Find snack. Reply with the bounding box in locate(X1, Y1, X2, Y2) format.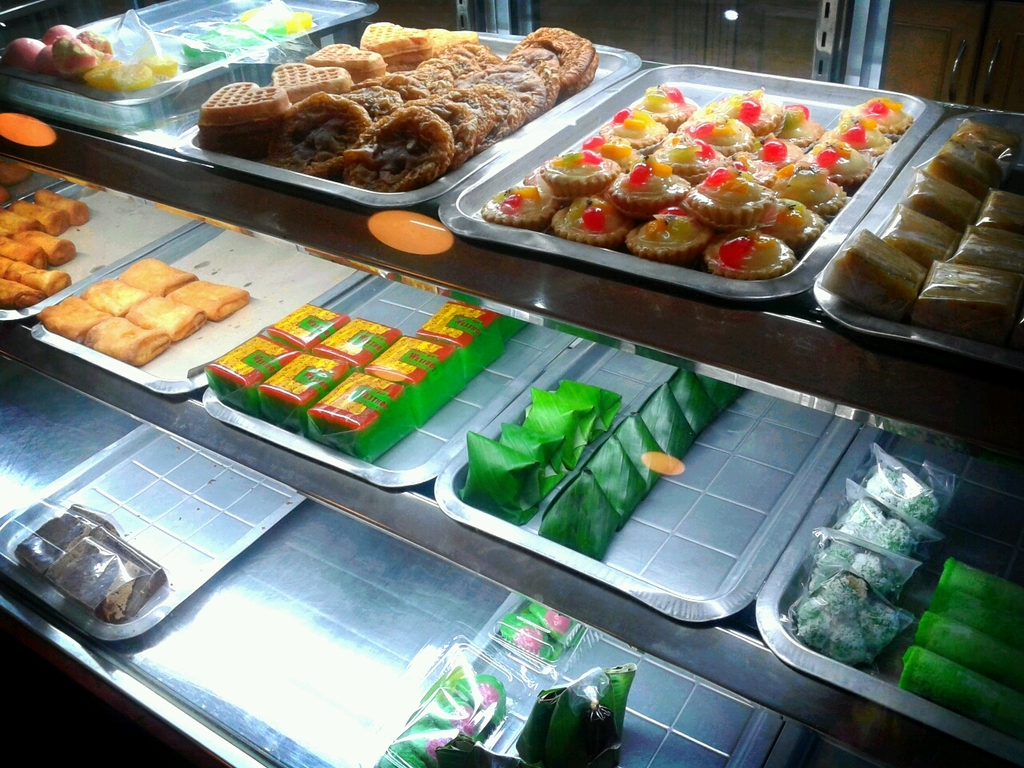
locate(378, 670, 506, 767).
